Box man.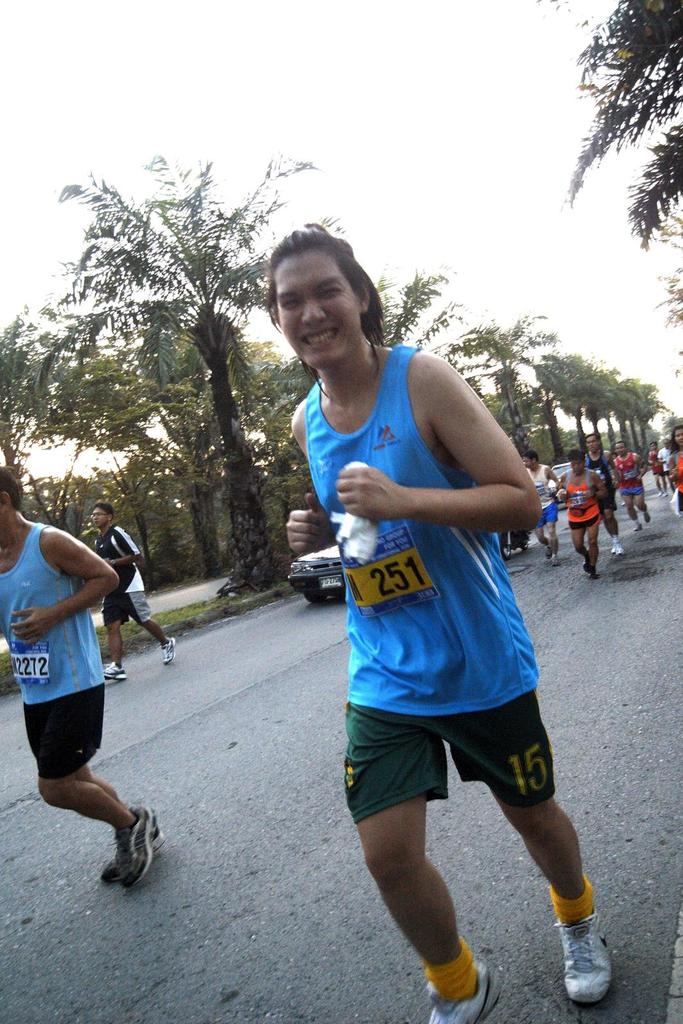
select_region(95, 502, 177, 686).
